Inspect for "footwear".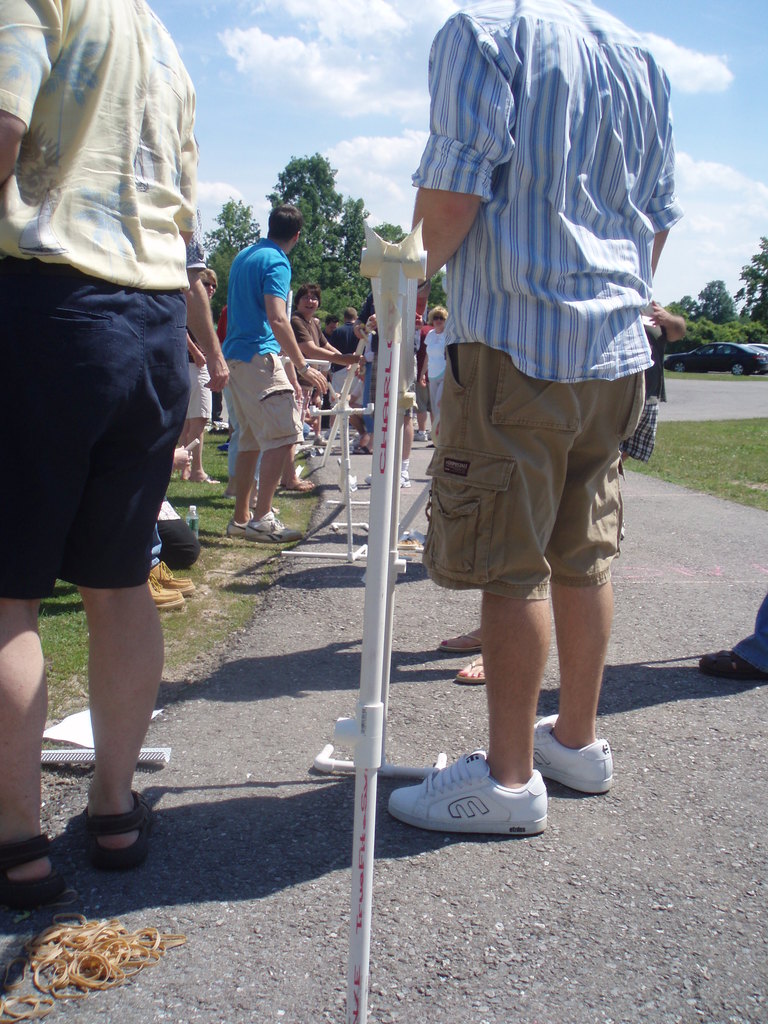
Inspection: 84 790 154 881.
